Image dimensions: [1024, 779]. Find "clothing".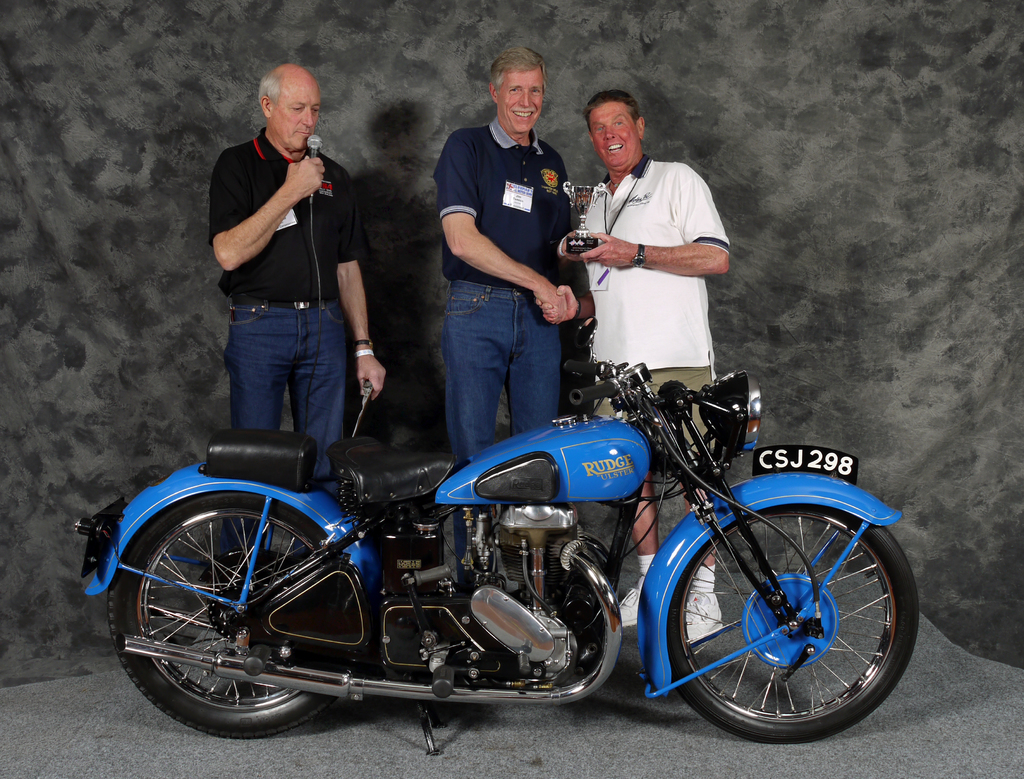
bbox(209, 125, 362, 476).
